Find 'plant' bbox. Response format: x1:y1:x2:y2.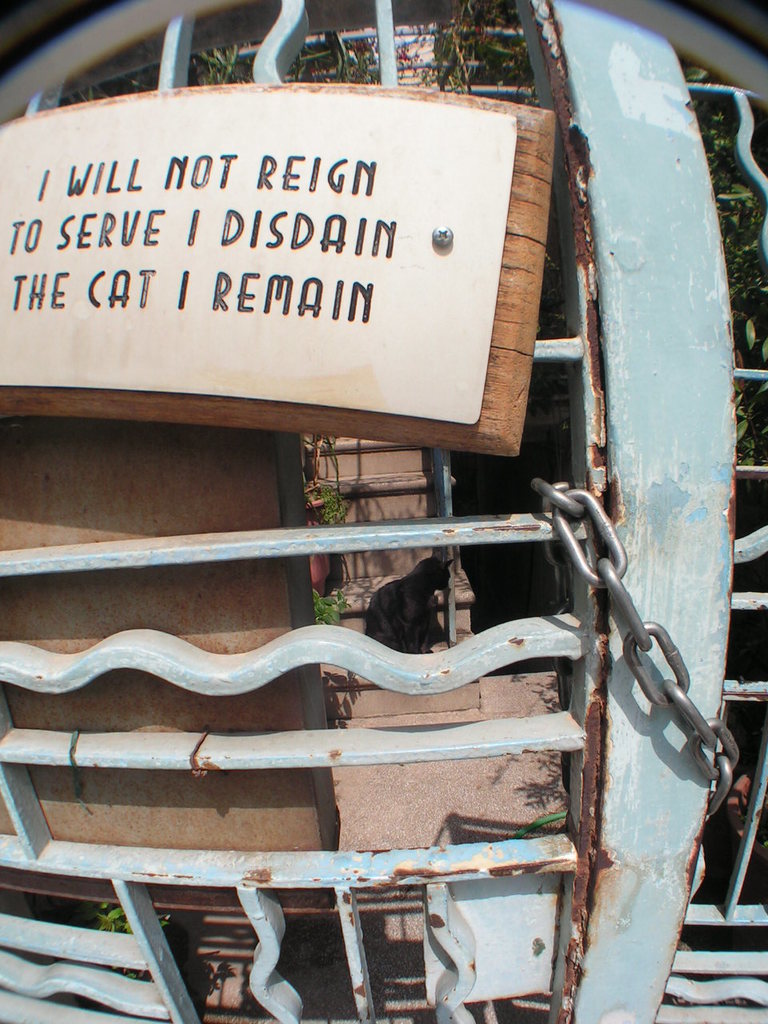
93:901:172:984.
